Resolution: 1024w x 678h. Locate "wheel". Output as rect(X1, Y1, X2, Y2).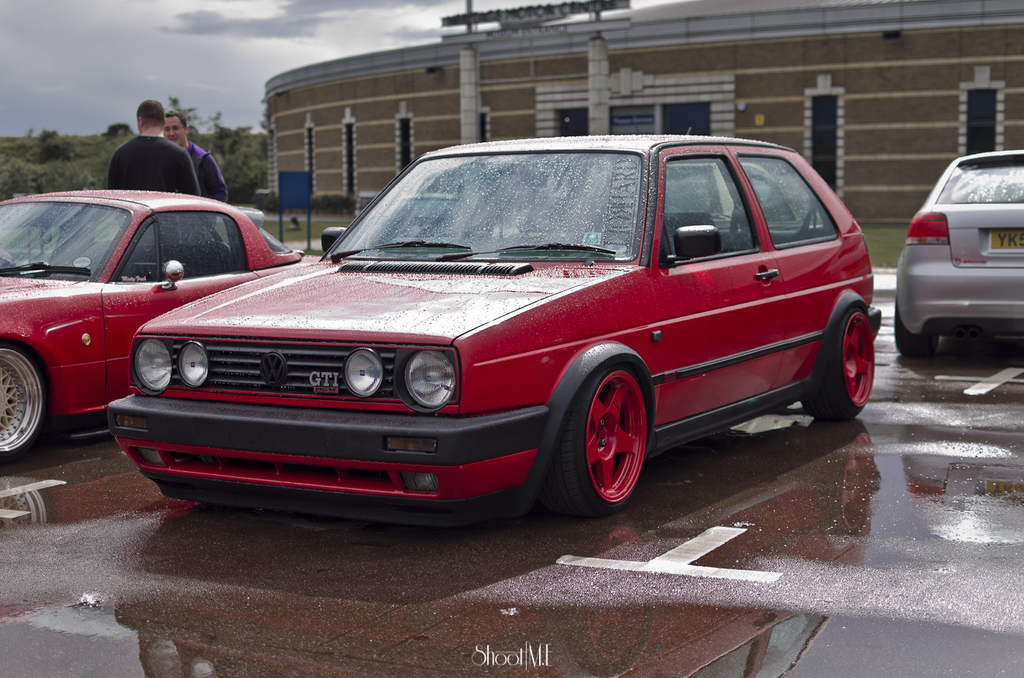
rect(894, 296, 942, 358).
